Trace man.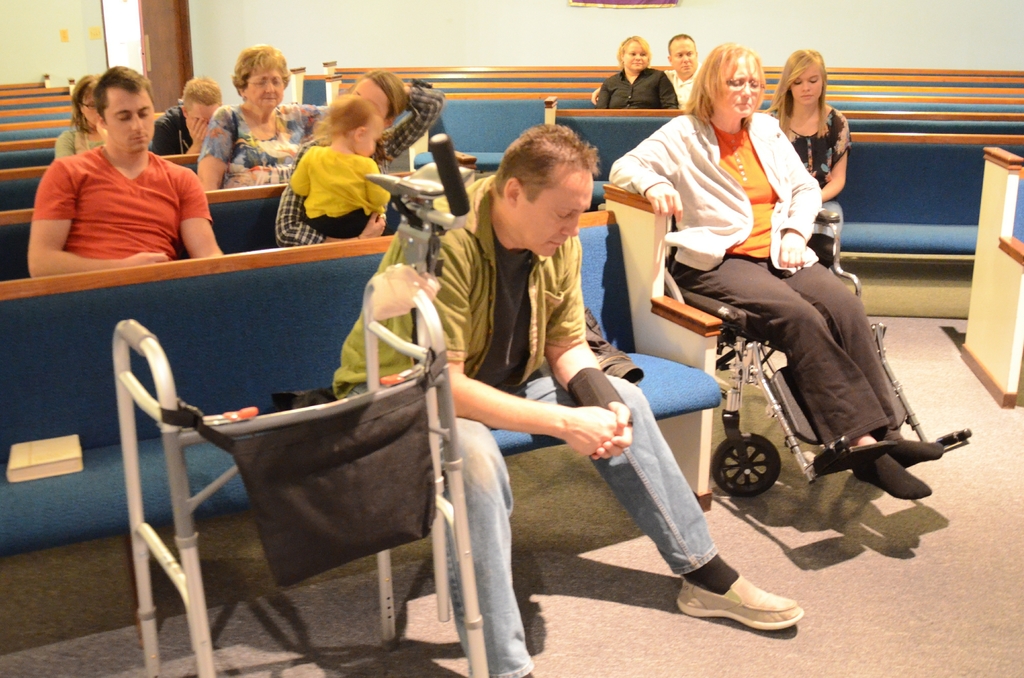
Traced to 23,63,233,266.
